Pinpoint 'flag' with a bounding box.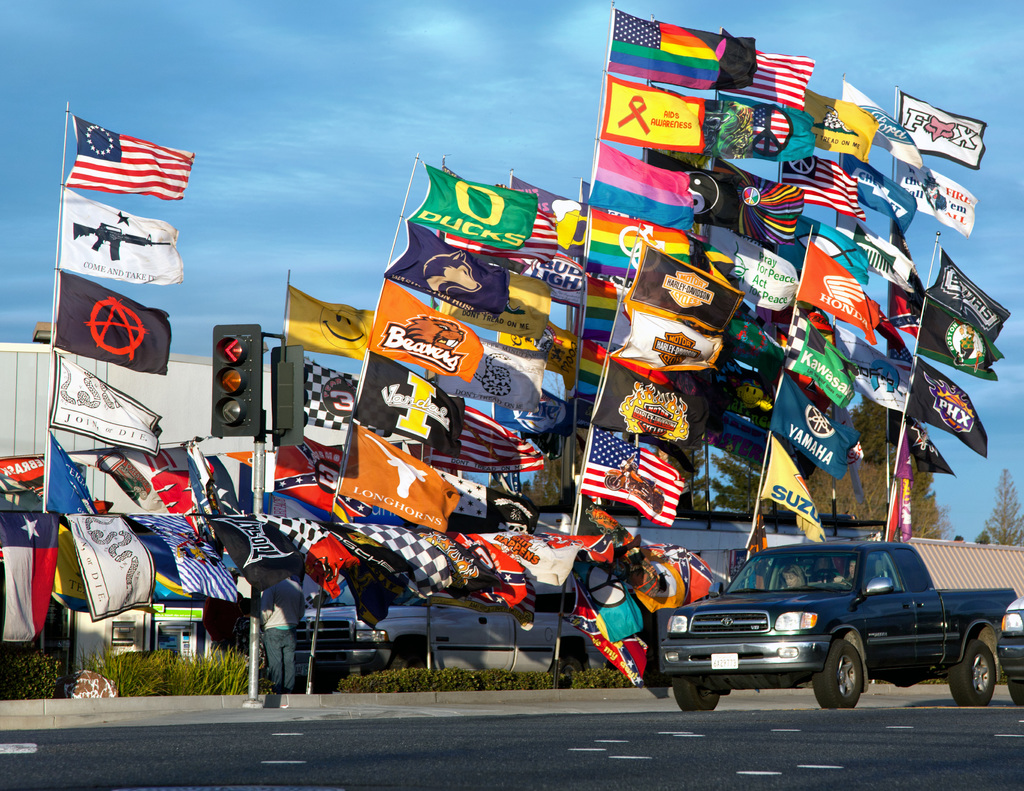
bbox=[708, 39, 813, 115].
